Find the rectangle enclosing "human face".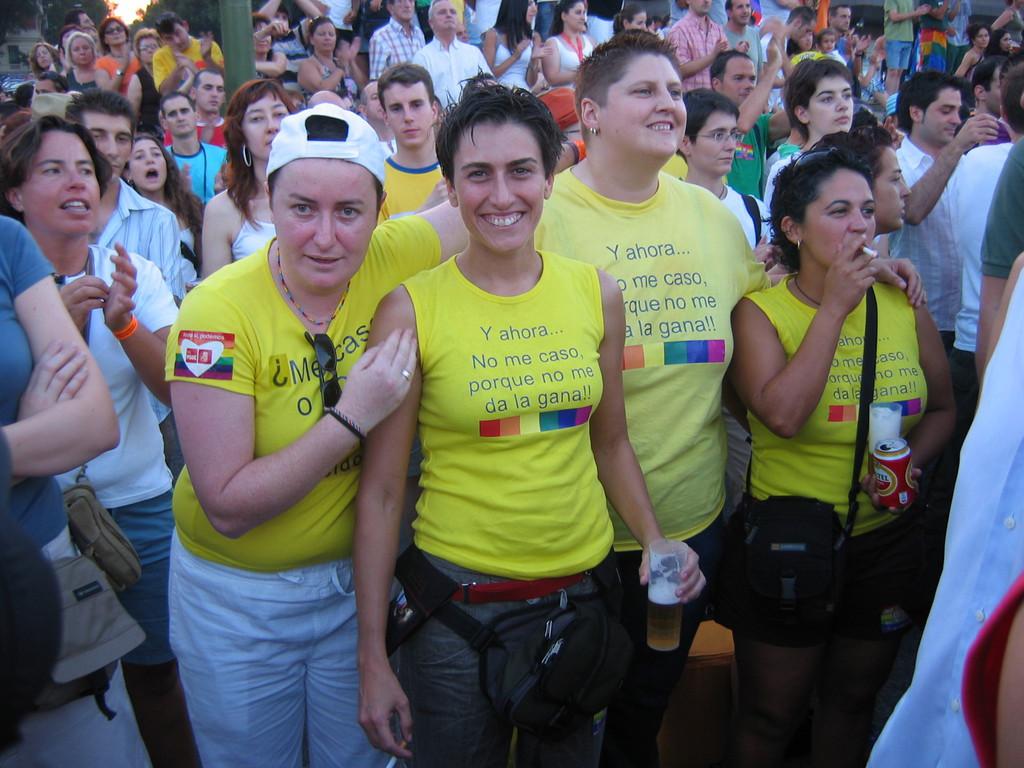
(69, 36, 95, 66).
